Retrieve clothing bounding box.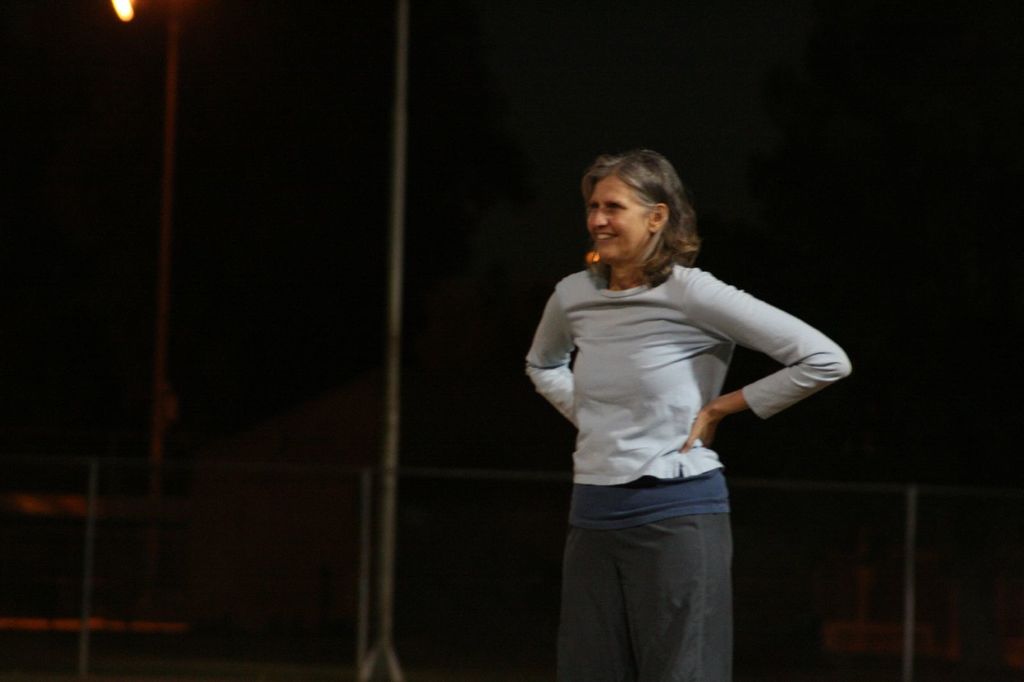
Bounding box: box=[568, 470, 728, 530].
